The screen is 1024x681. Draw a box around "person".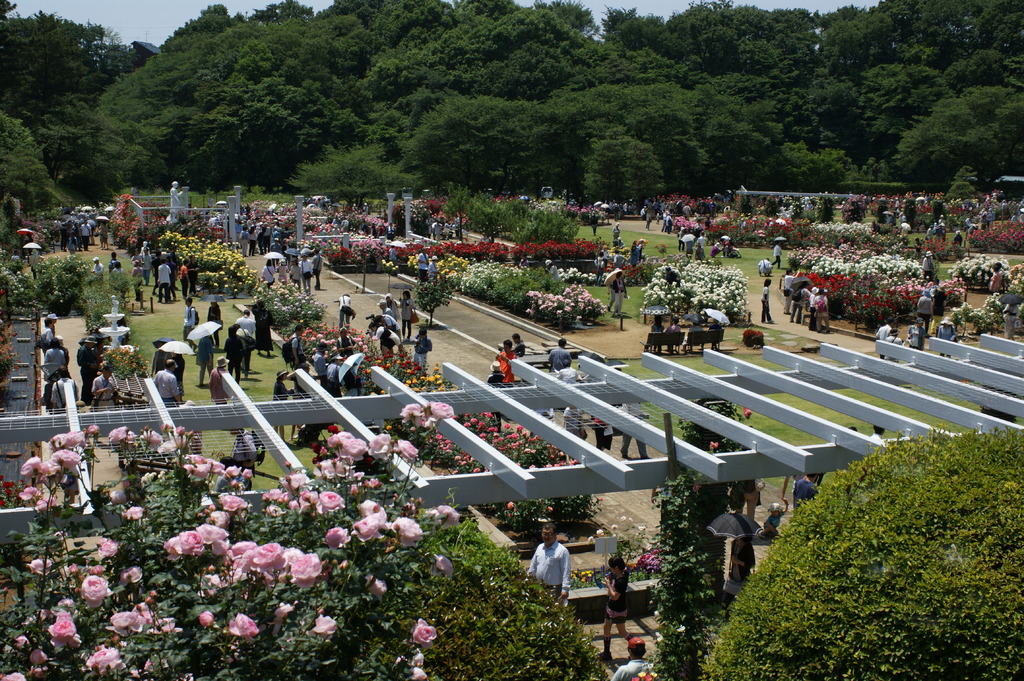
locate(153, 360, 180, 399).
